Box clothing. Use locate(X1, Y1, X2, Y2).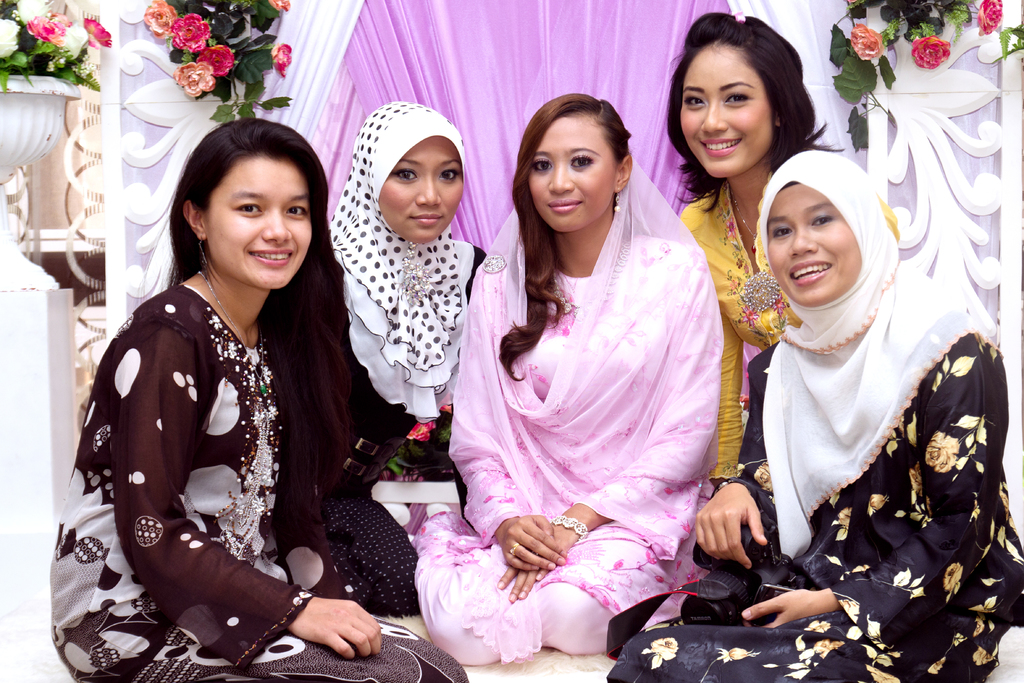
locate(47, 284, 462, 682).
